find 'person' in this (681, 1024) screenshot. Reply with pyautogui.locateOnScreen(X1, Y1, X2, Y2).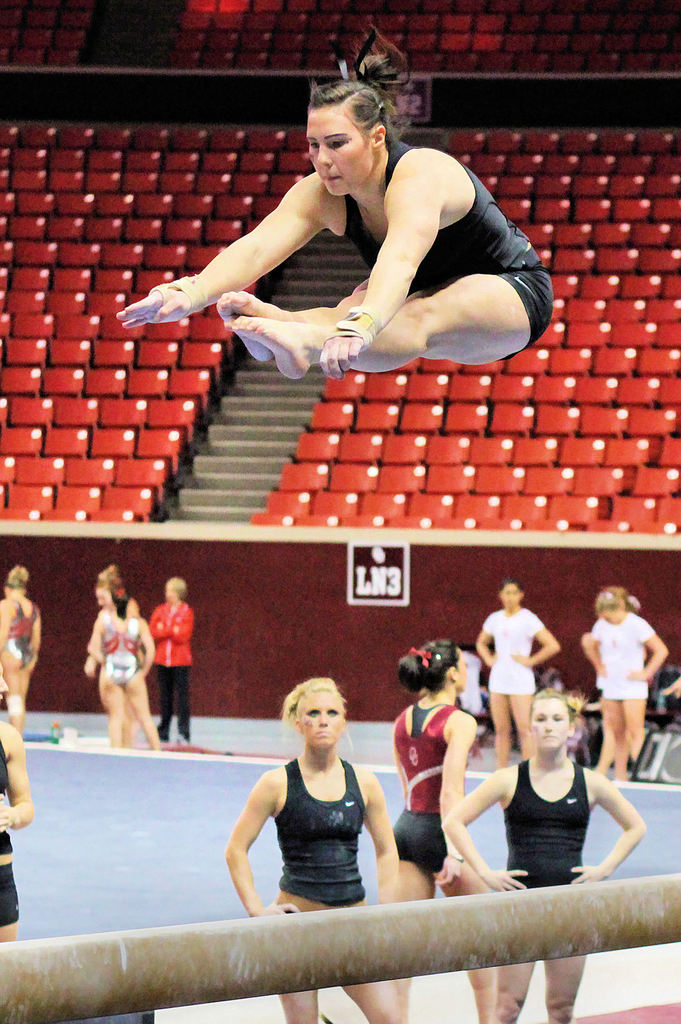
pyautogui.locateOnScreen(576, 634, 618, 767).
